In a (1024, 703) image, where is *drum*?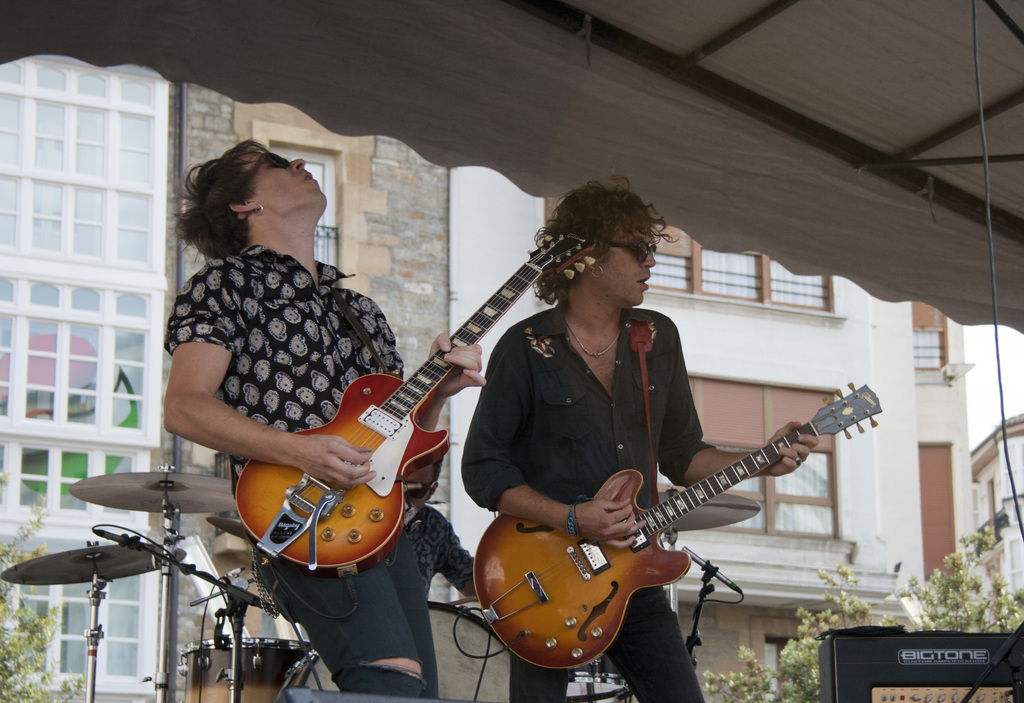
(x1=268, y1=599, x2=566, y2=702).
